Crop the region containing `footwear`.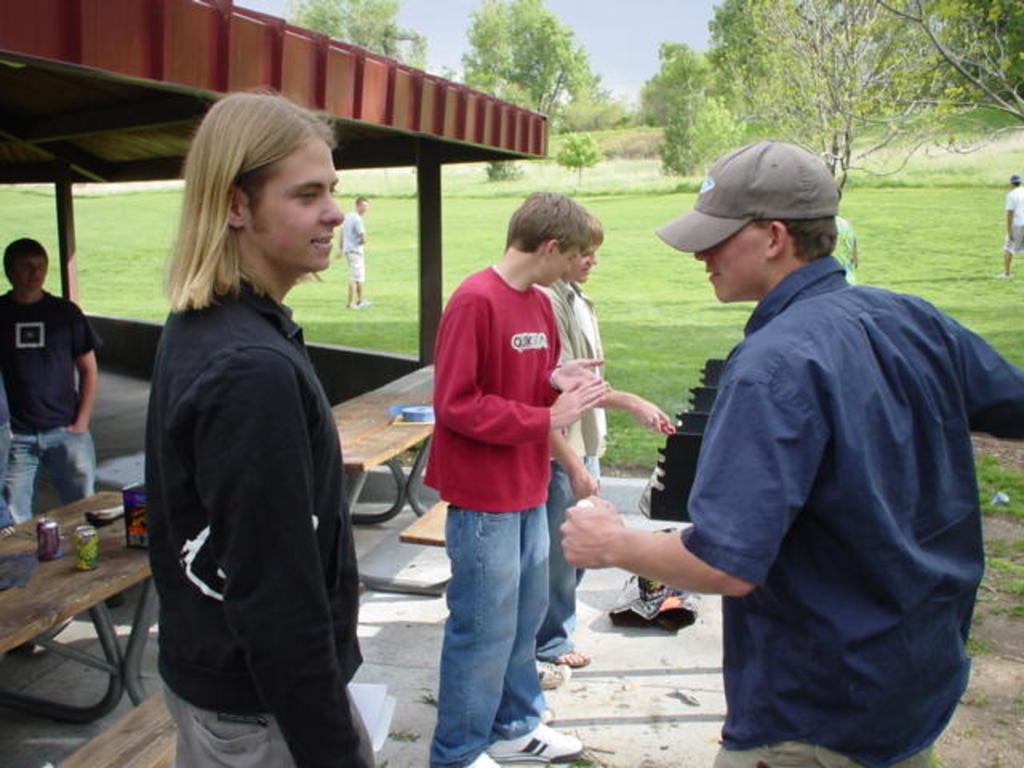
Crop region: {"left": 534, "top": 656, "right": 563, "bottom": 690}.
